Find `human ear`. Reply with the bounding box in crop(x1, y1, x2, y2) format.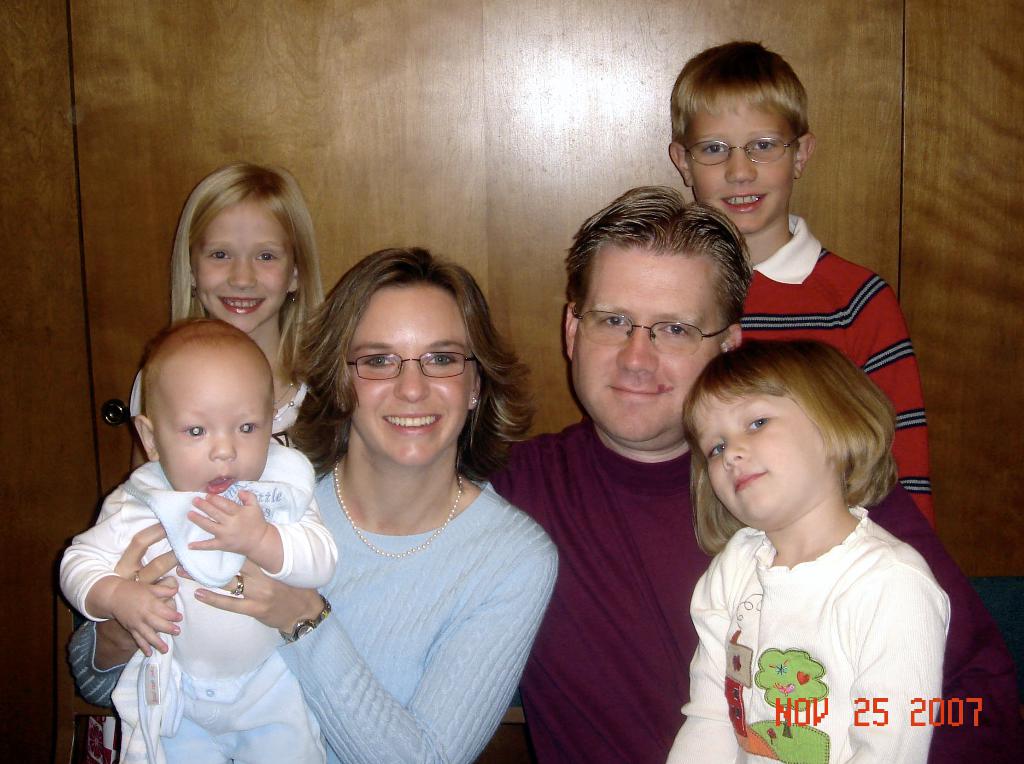
crop(794, 132, 813, 175).
